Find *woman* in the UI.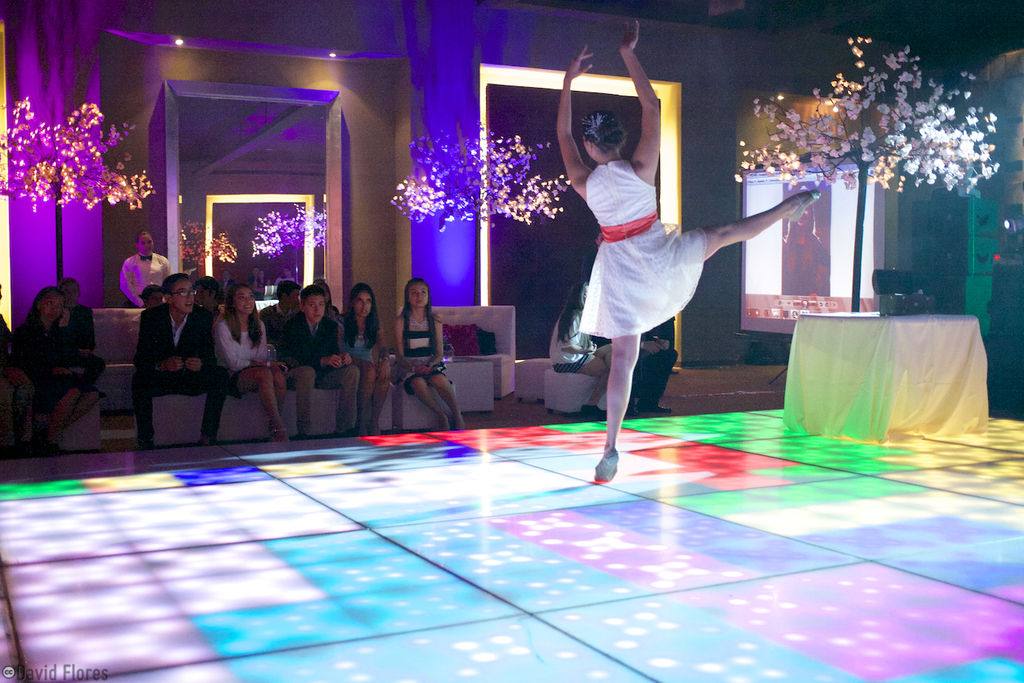
UI element at [x1=25, y1=281, x2=114, y2=463].
